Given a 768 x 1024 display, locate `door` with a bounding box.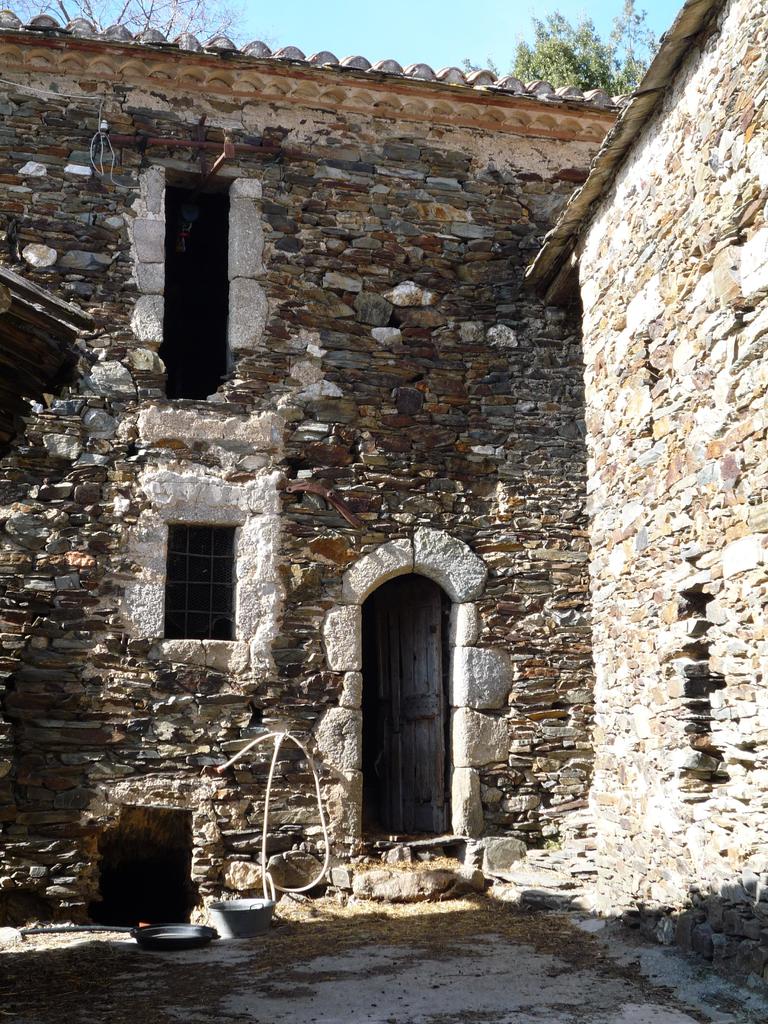
Located: bbox=[345, 553, 469, 865].
